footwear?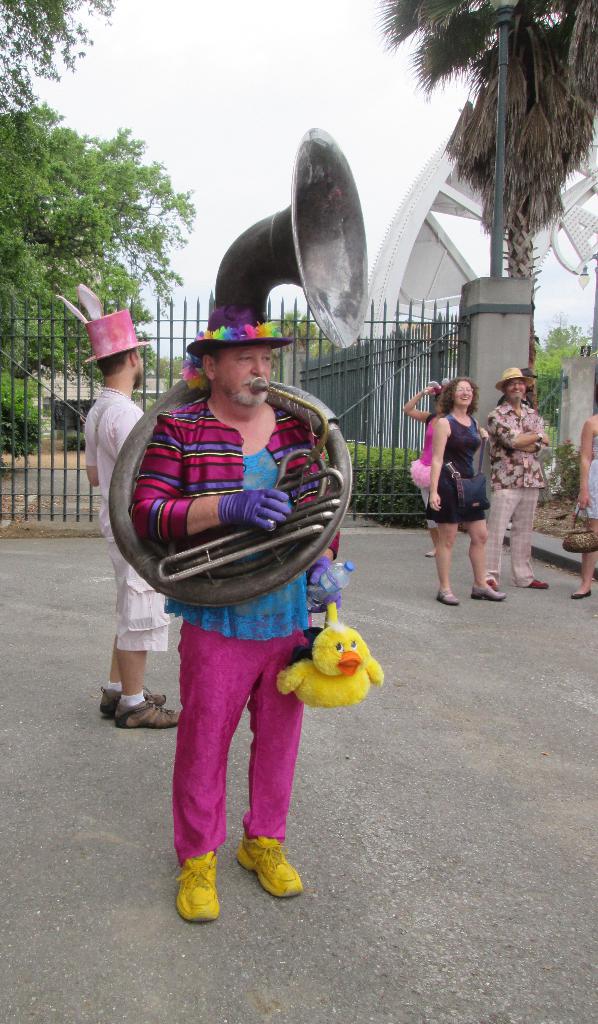
Rect(572, 588, 591, 598)
